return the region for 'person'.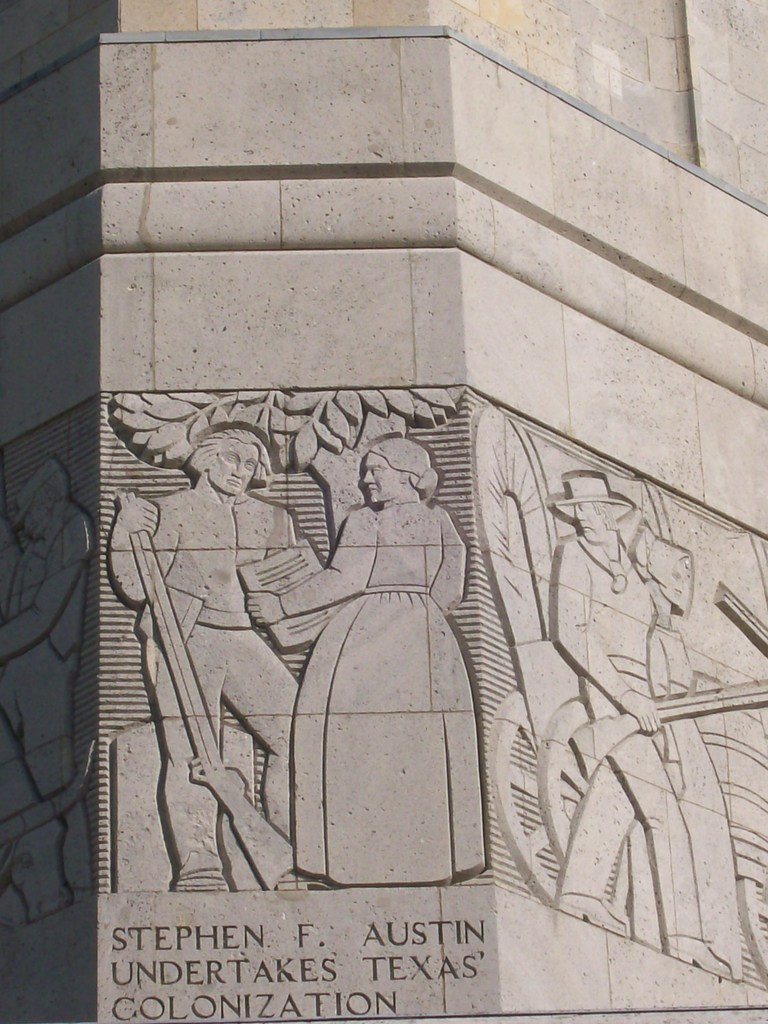
548:472:734:984.
